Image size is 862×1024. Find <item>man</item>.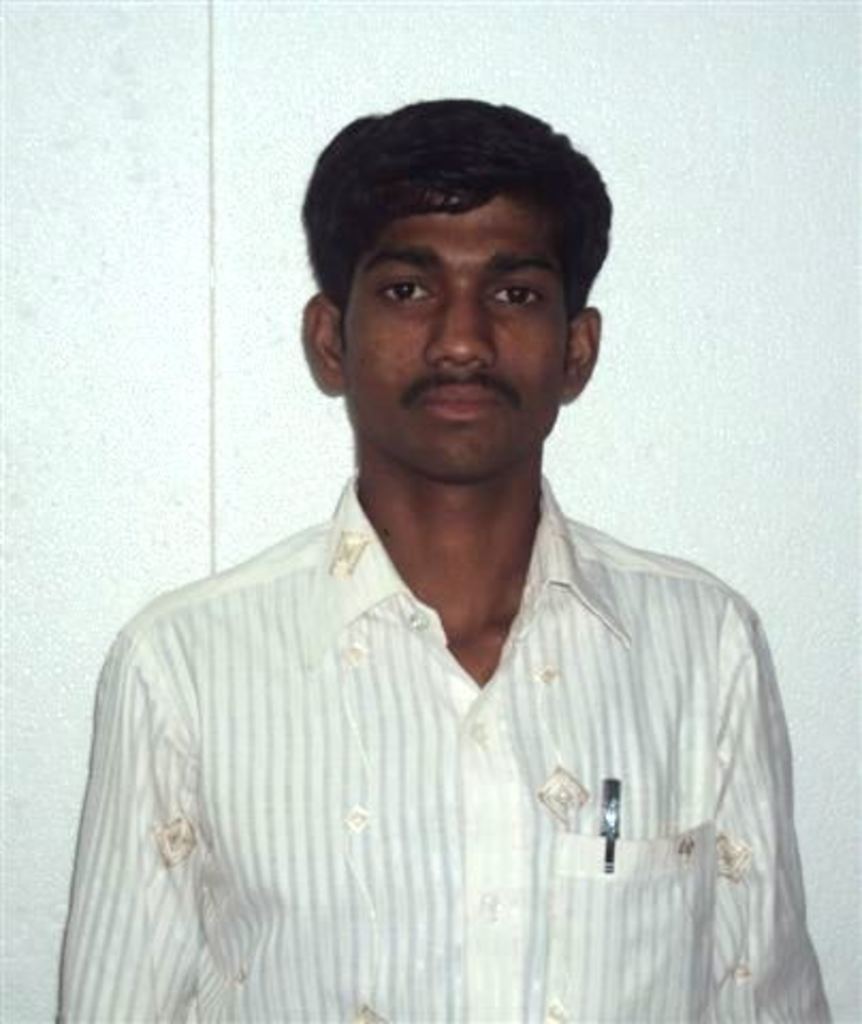
Rect(36, 79, 826, 1003).
